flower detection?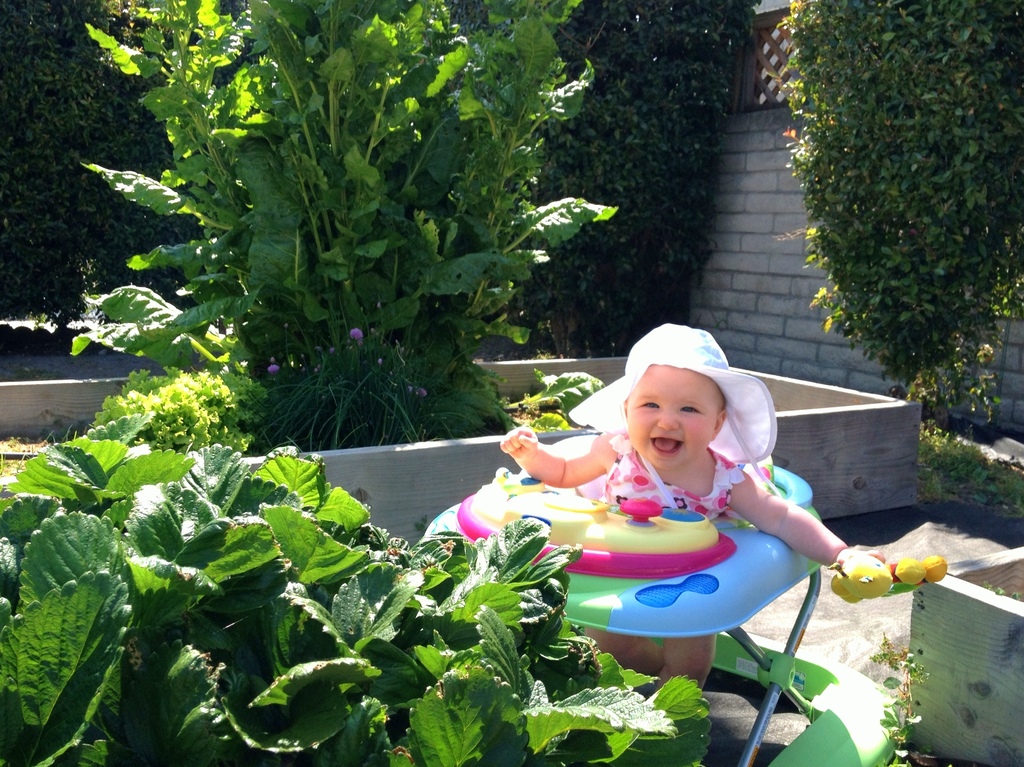
select_region(310, 343, 323, 357)
